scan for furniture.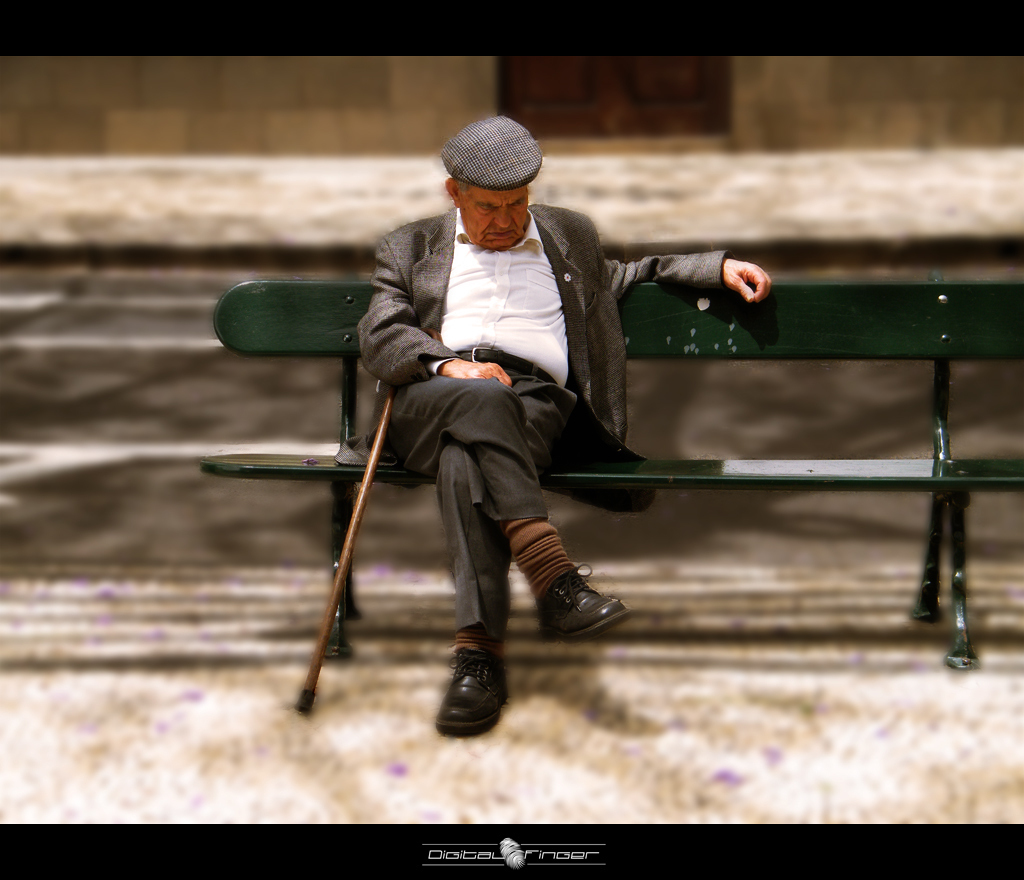
Scan result: pyautogui.locateOnScreen(194, 275, 1023, 669).
